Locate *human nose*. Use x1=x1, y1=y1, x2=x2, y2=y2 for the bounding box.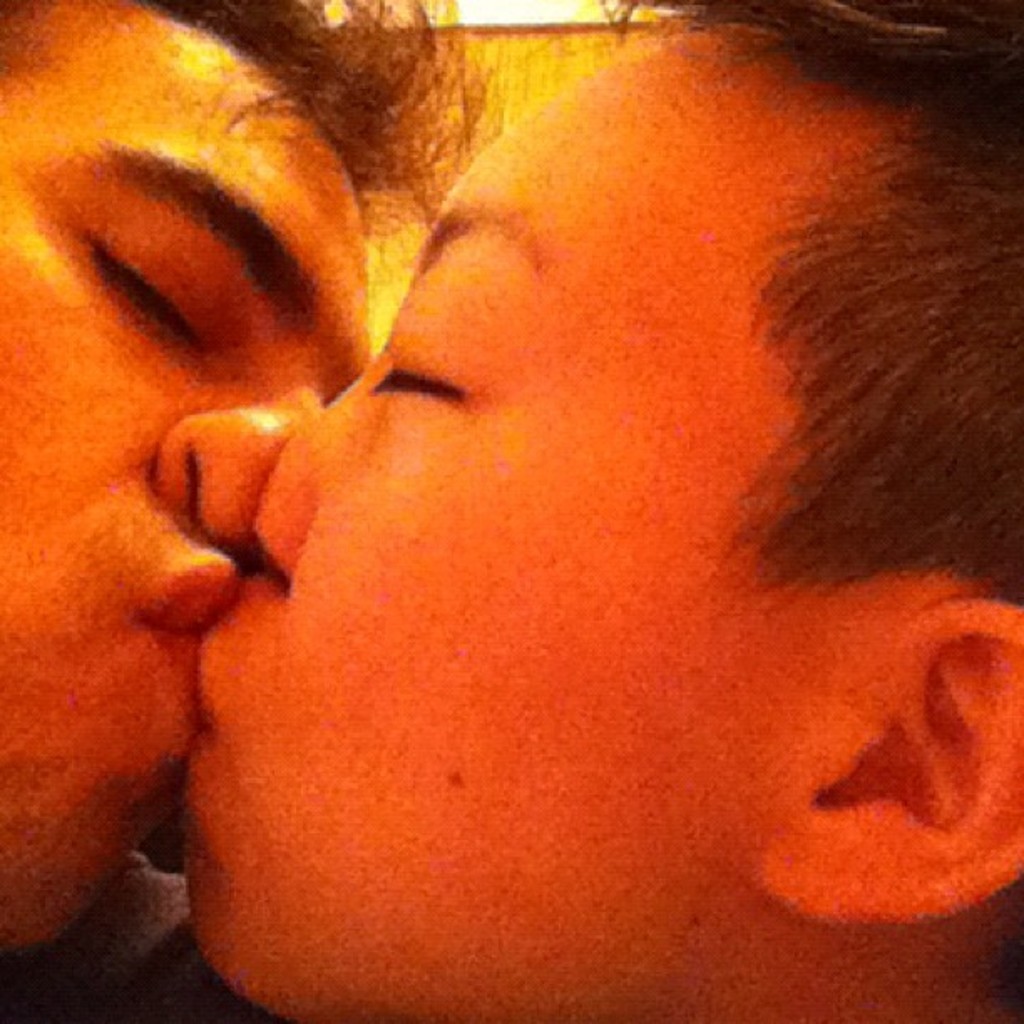
x1=253, y1=366, x2=365, y2=582.
